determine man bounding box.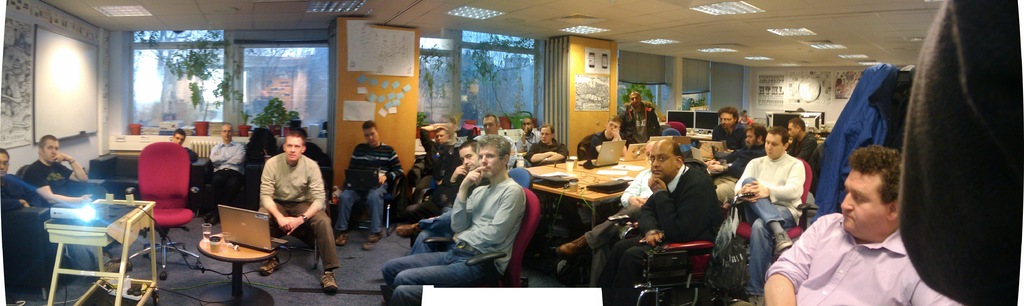
Determined: bbox(710, 124, 771, 180).
